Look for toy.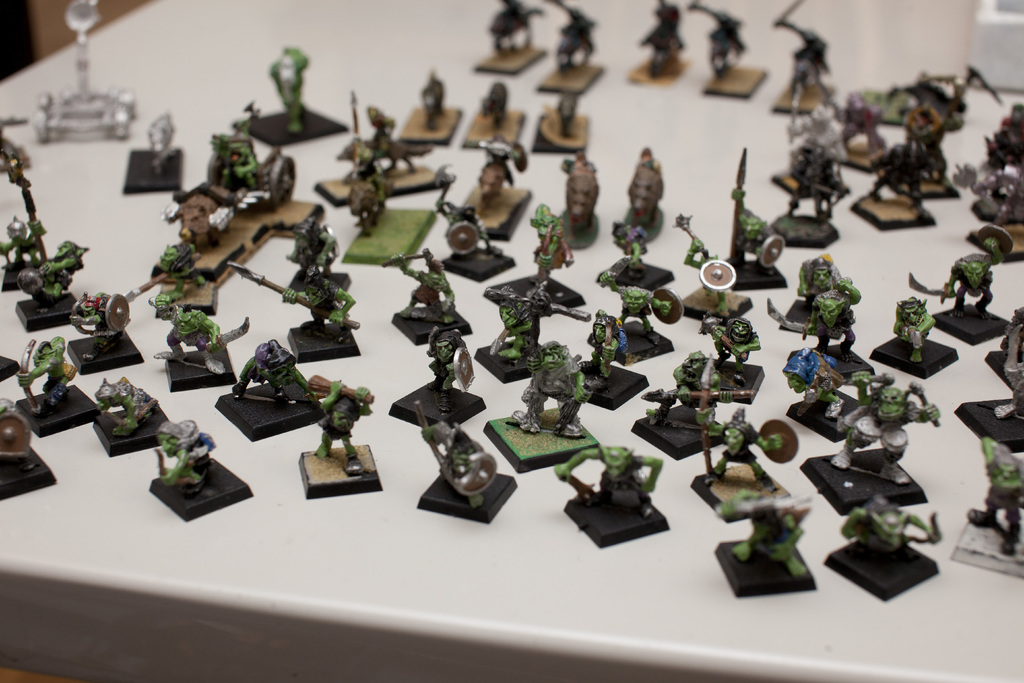
Found: bbox(461, 134, 529, 243).
